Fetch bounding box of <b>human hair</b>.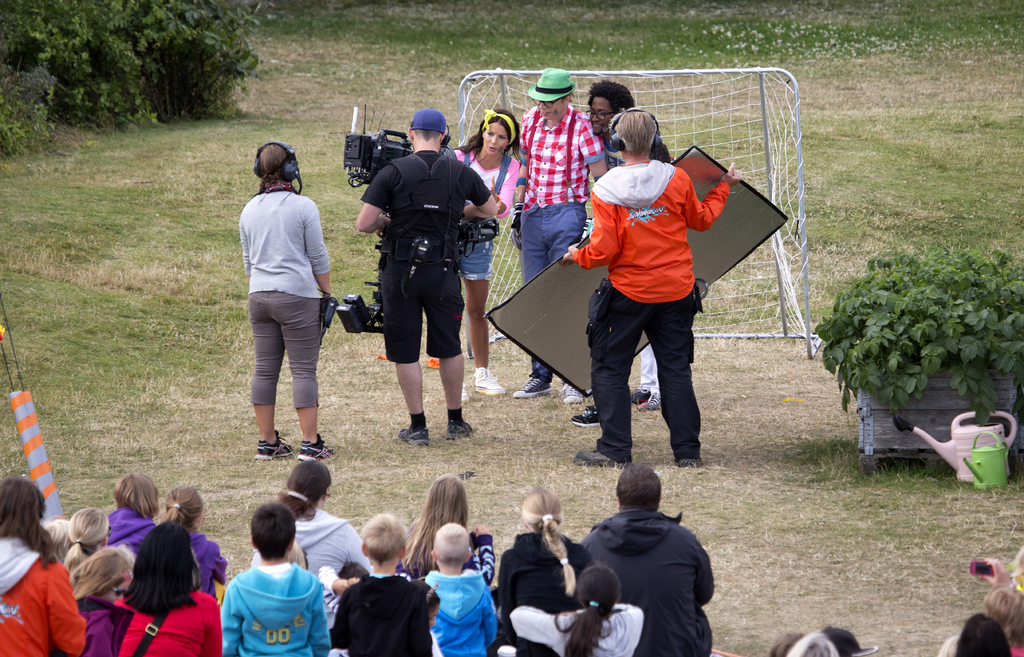
Bbox: box=[463, 112, 514, 148].
